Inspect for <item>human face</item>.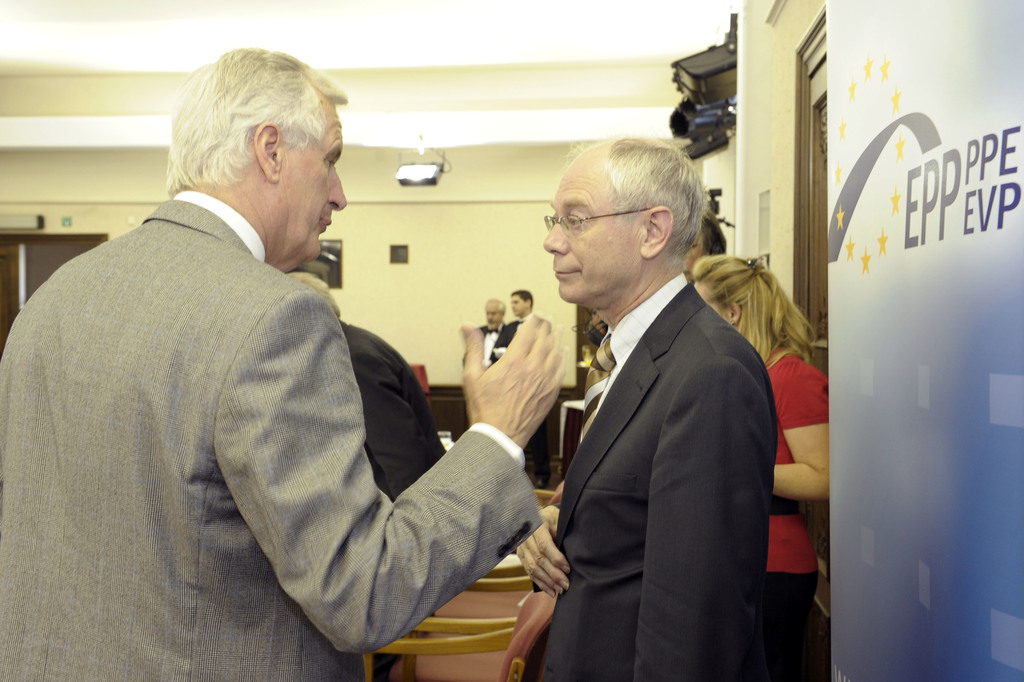
Inspection: 542,150,644,305.
